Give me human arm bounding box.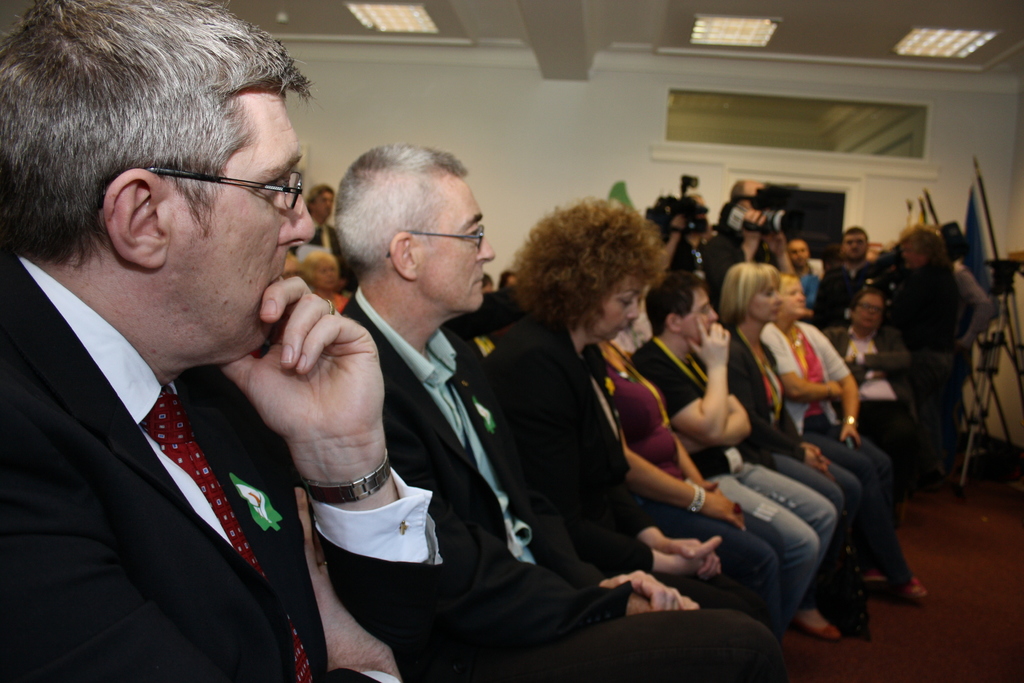
BBox(858, 331, 913, 374).
